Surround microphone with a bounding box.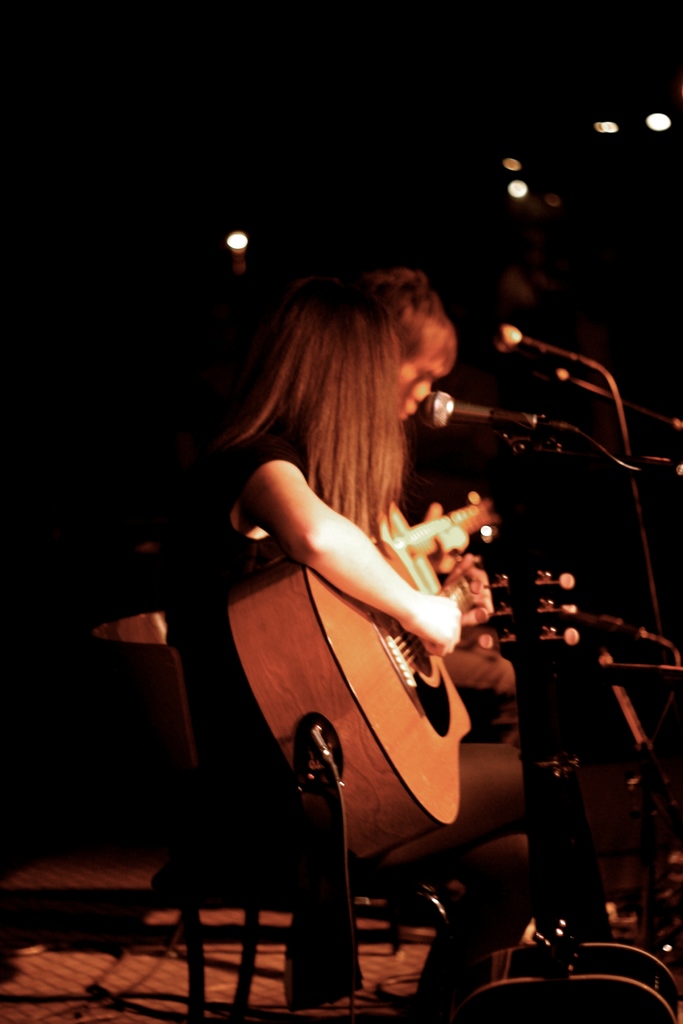
l=431, t=385, r=555, b=453.
